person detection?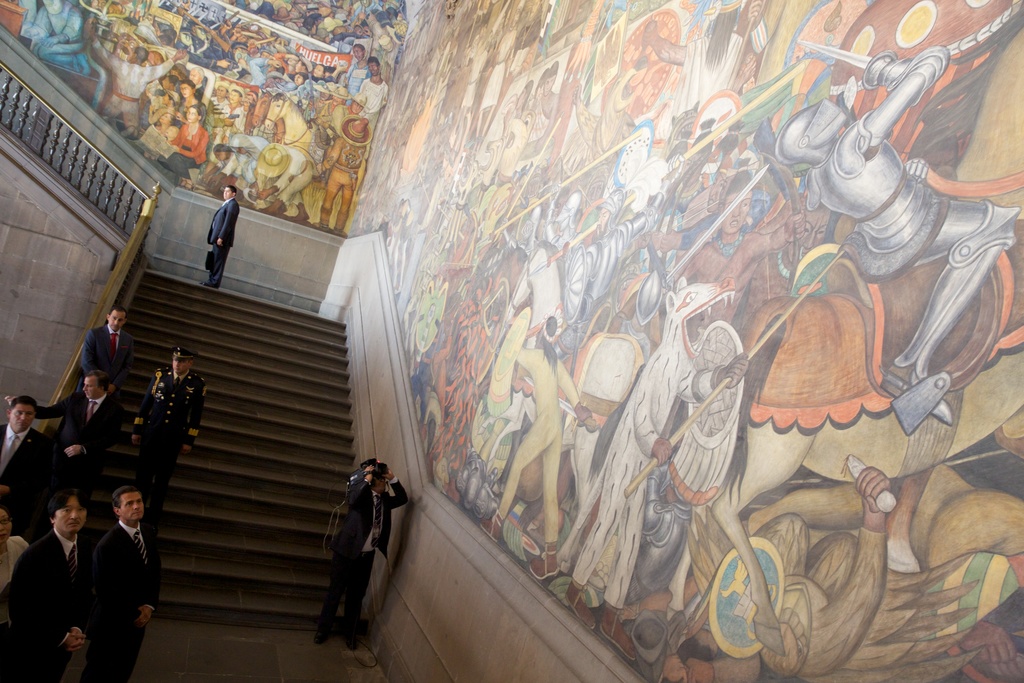
{"x1": 10, "y1": 490, "x2": 91, "y2": 682}
